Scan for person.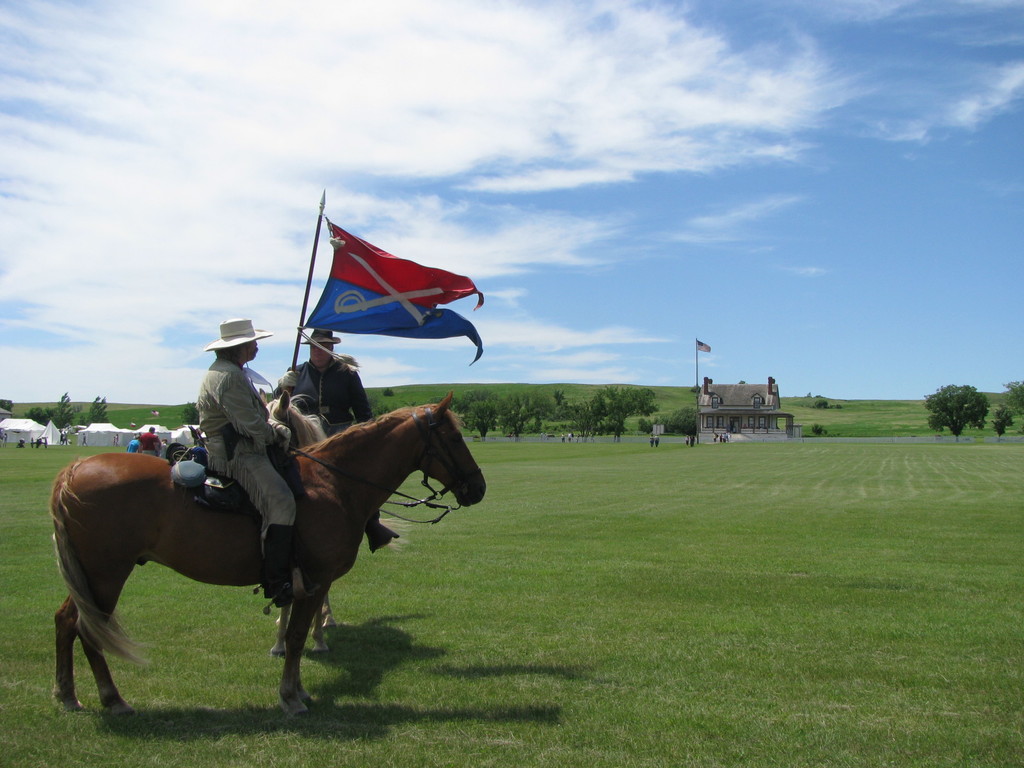
Scan result: 273 324 385 548.
